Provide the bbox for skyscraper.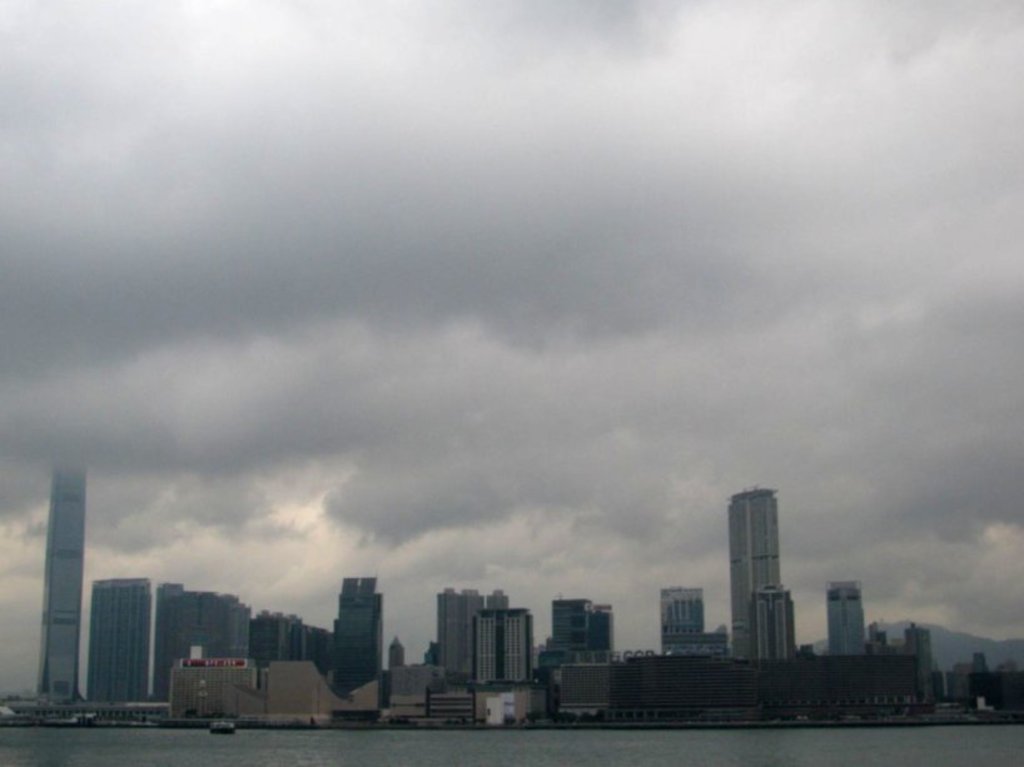
box=[86, 579, 149, 712].
